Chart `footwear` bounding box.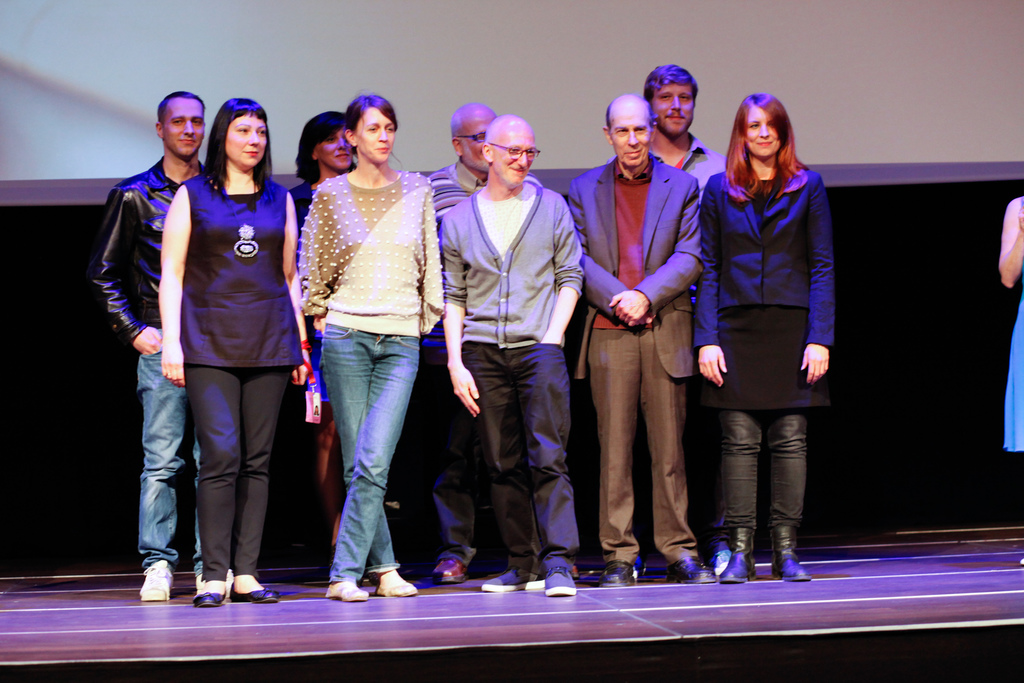
Charted: [139, 560, 172, 598].
